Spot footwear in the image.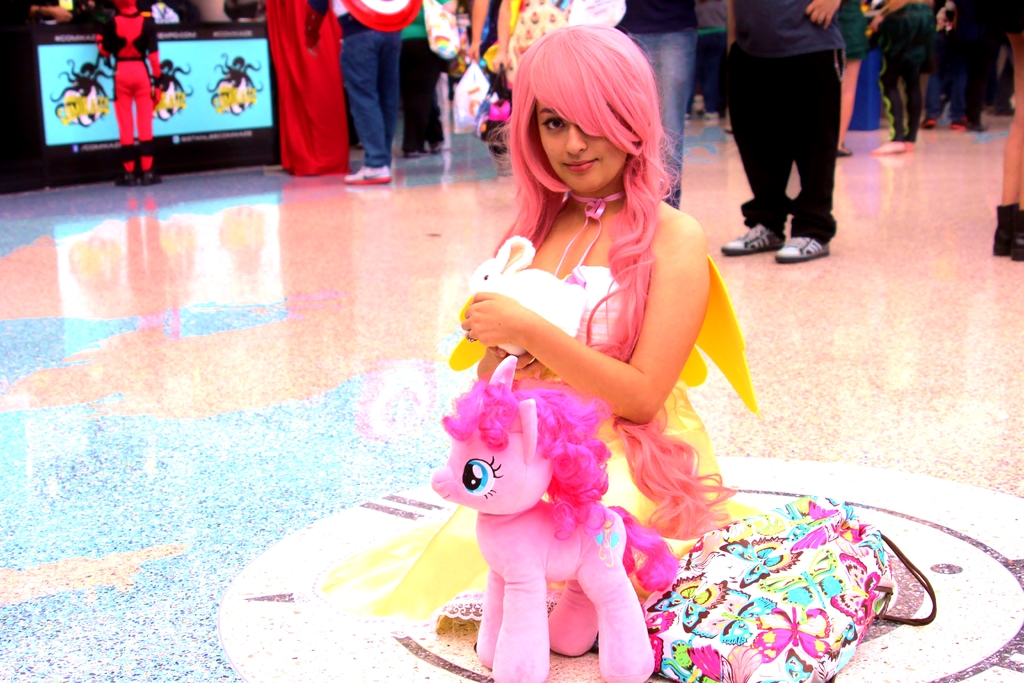
footwear found at bbox(1013, 219, 1023, 263).
